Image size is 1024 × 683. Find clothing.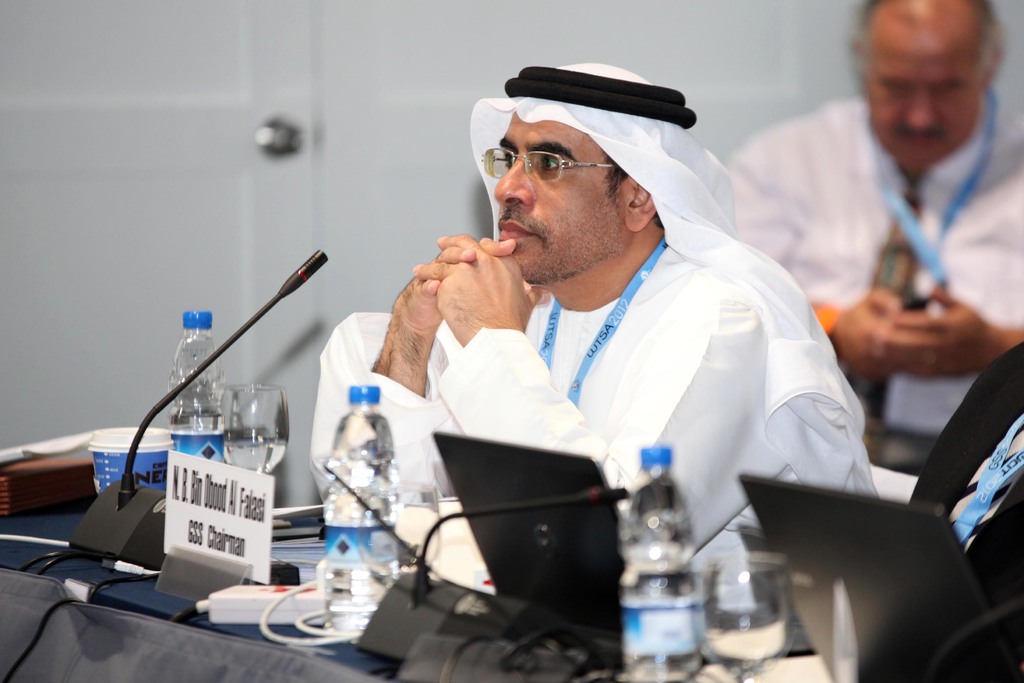
region(382, 186, 889, 577).
